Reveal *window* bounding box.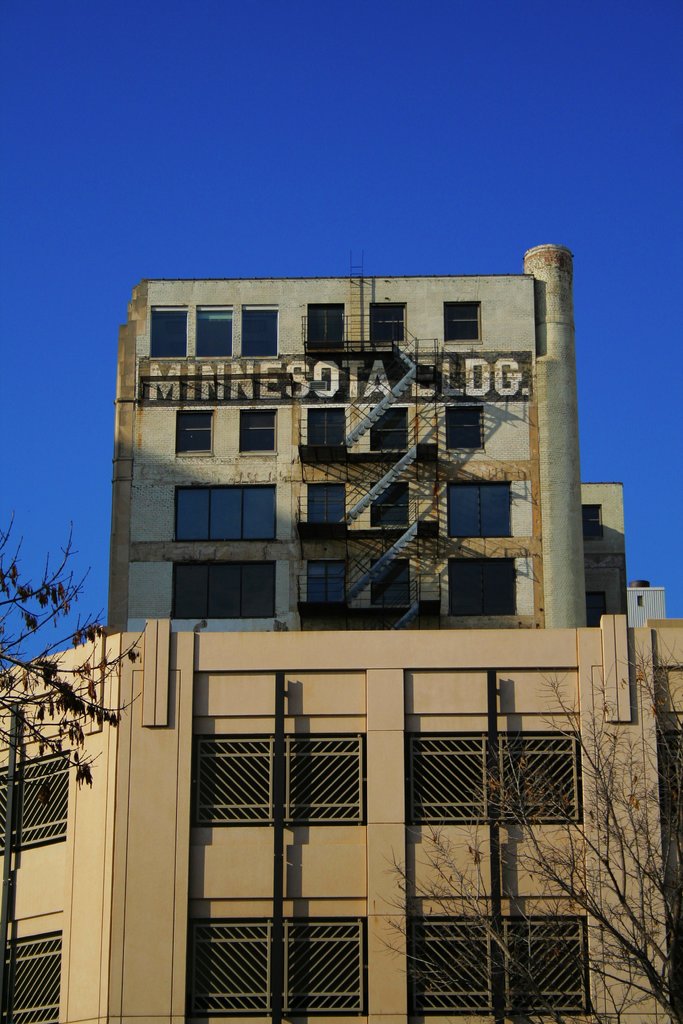
Revealed: 587,592,607,630.
